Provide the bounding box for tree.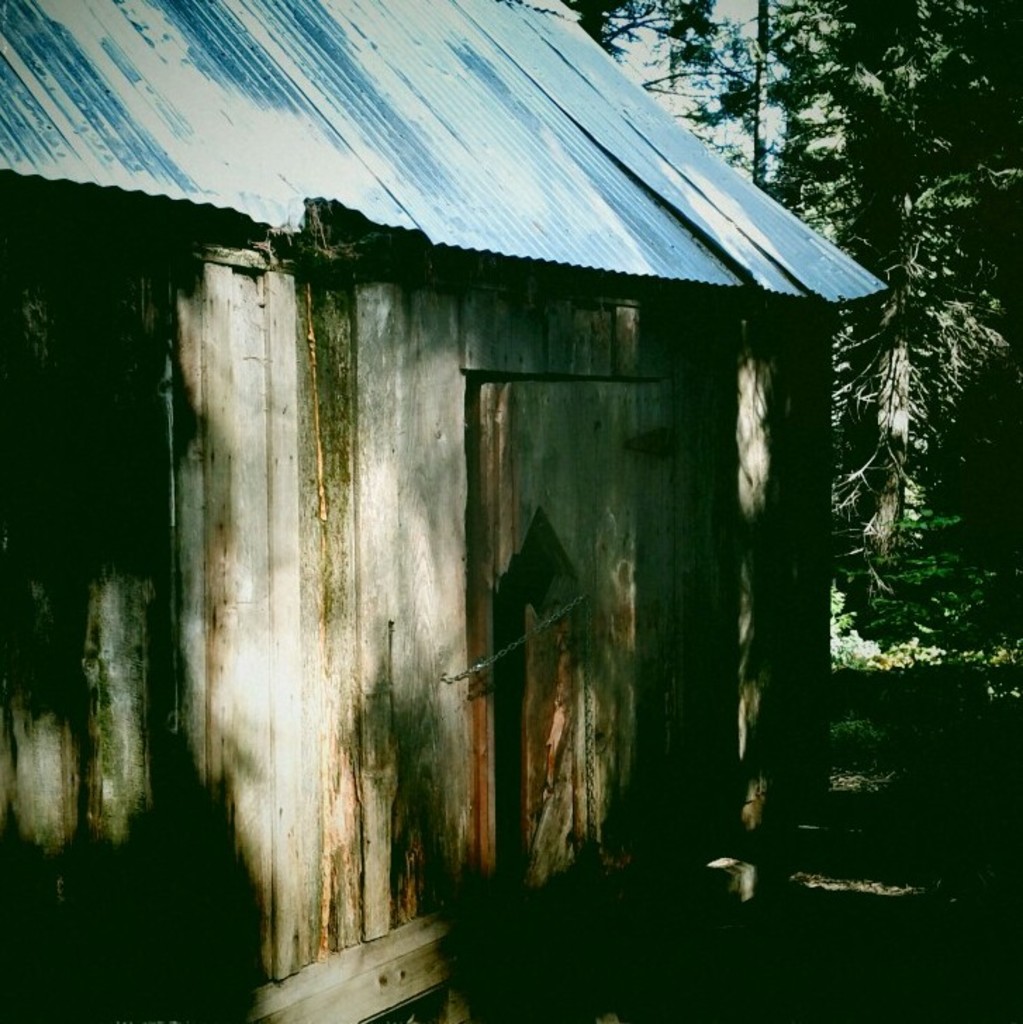
784 31 1009 878.
